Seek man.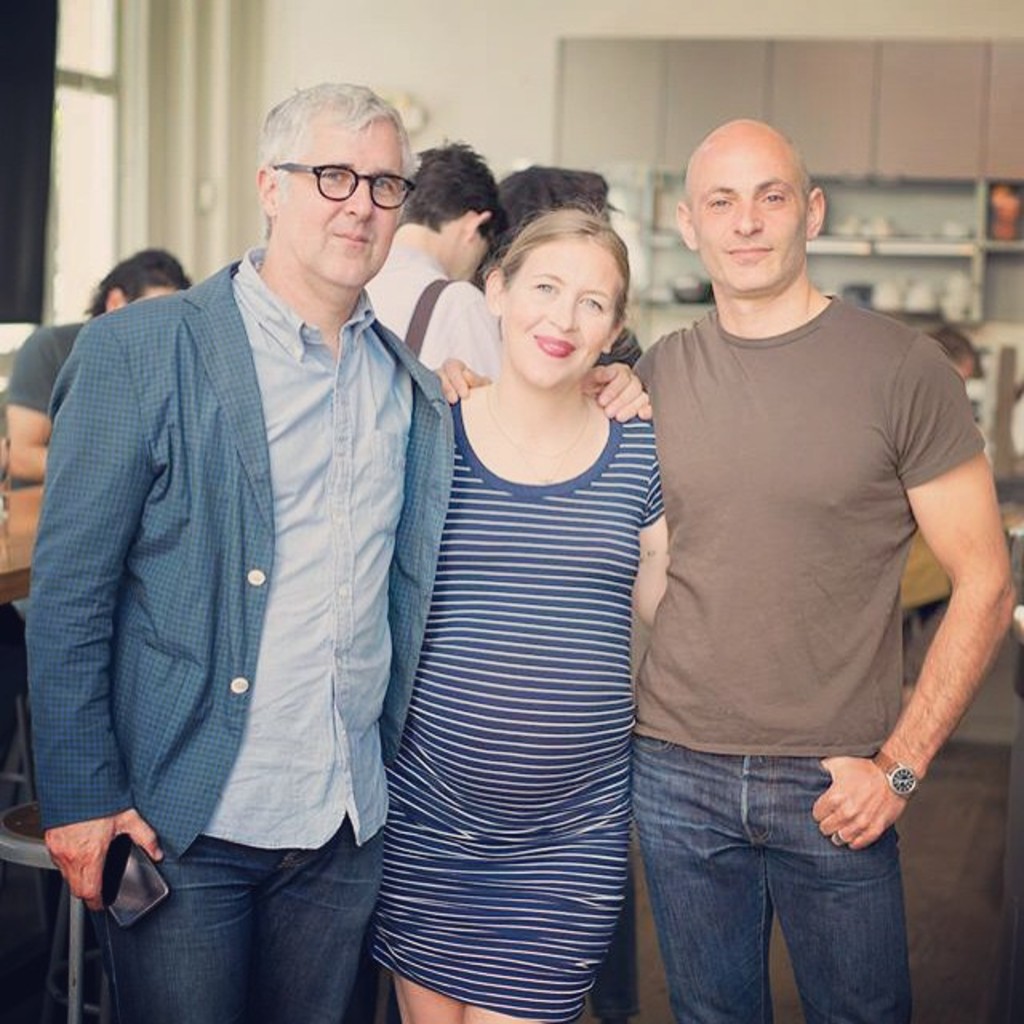
18:67:658:1022.
